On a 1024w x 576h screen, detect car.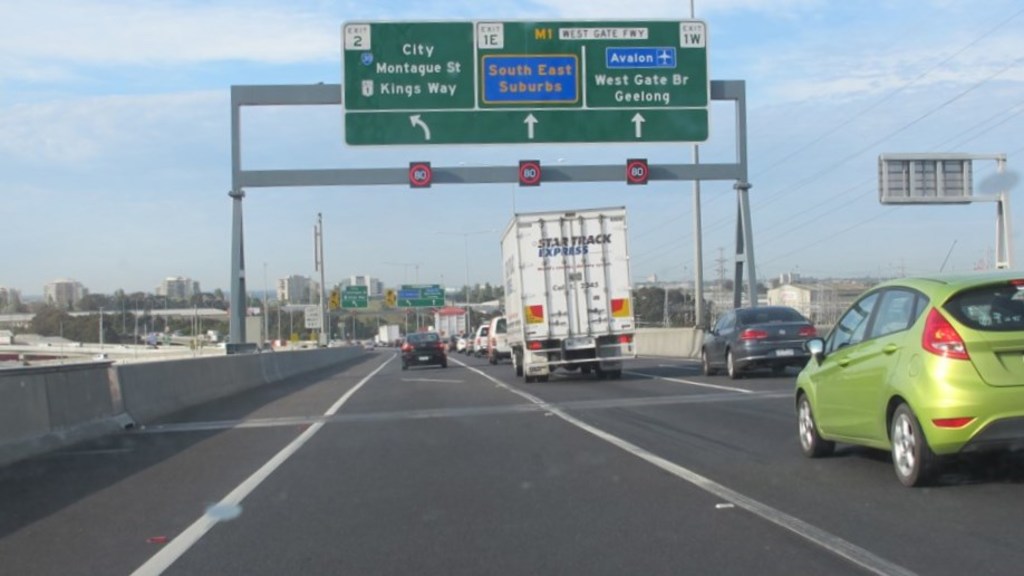
pyautogui.locateOnScreen(699, 301, 814, 378).
